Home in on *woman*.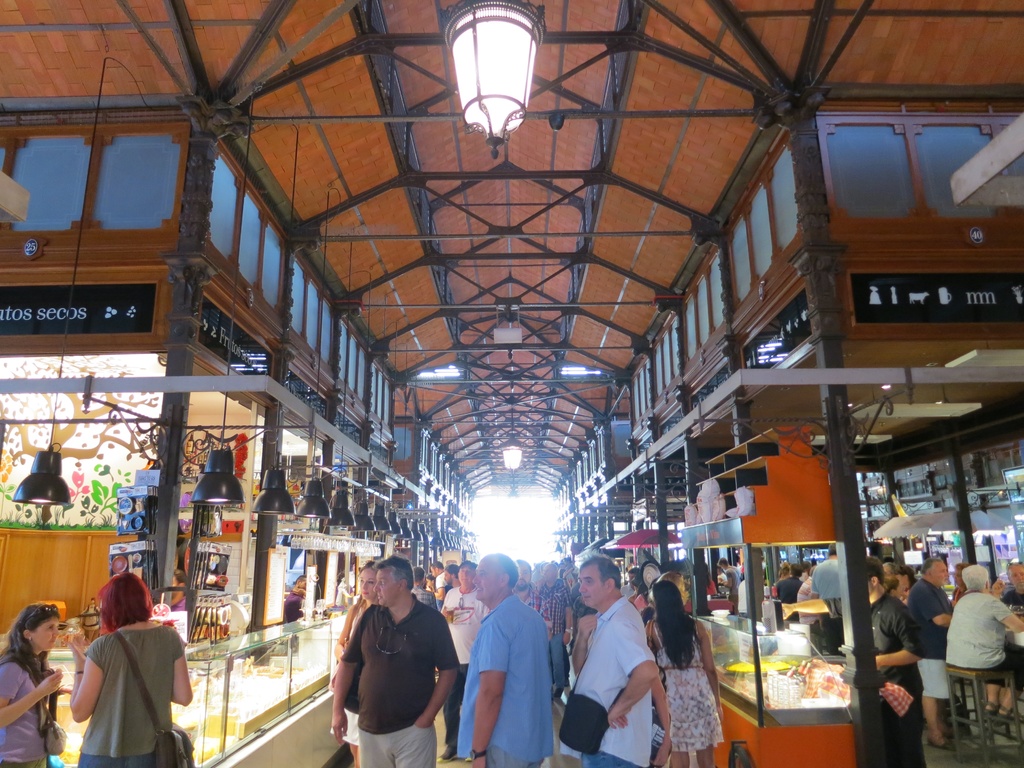
Homed in at crop(717, 566, 728, 586).
